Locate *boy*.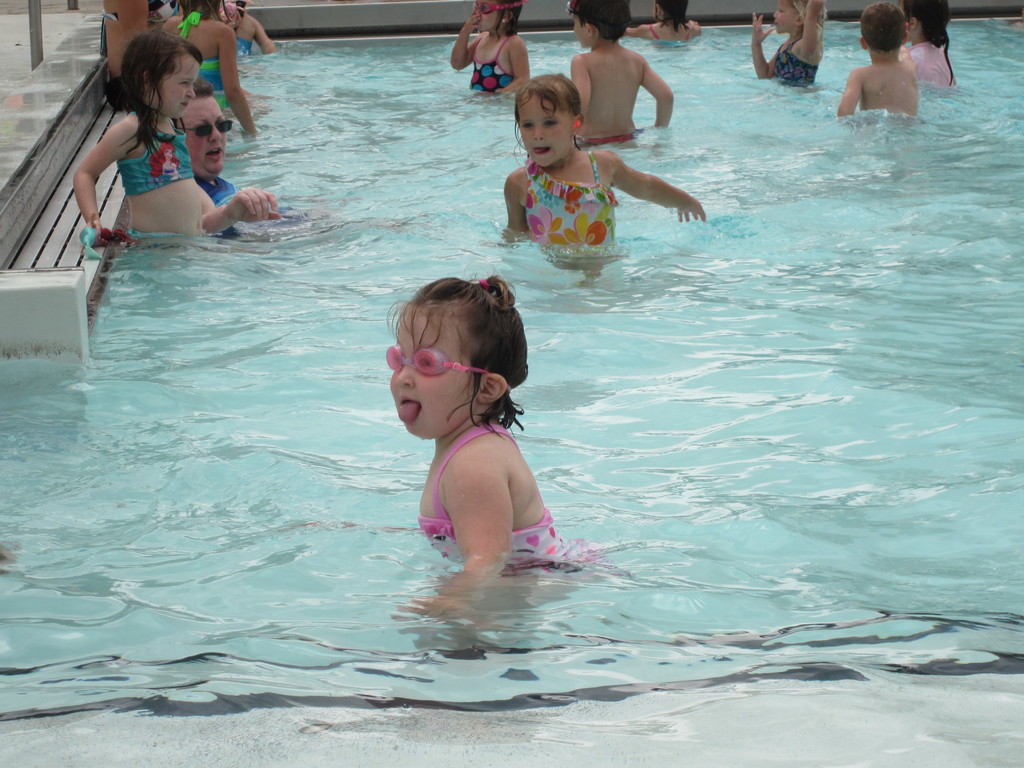
Bounding box: (560,0,672,152).
